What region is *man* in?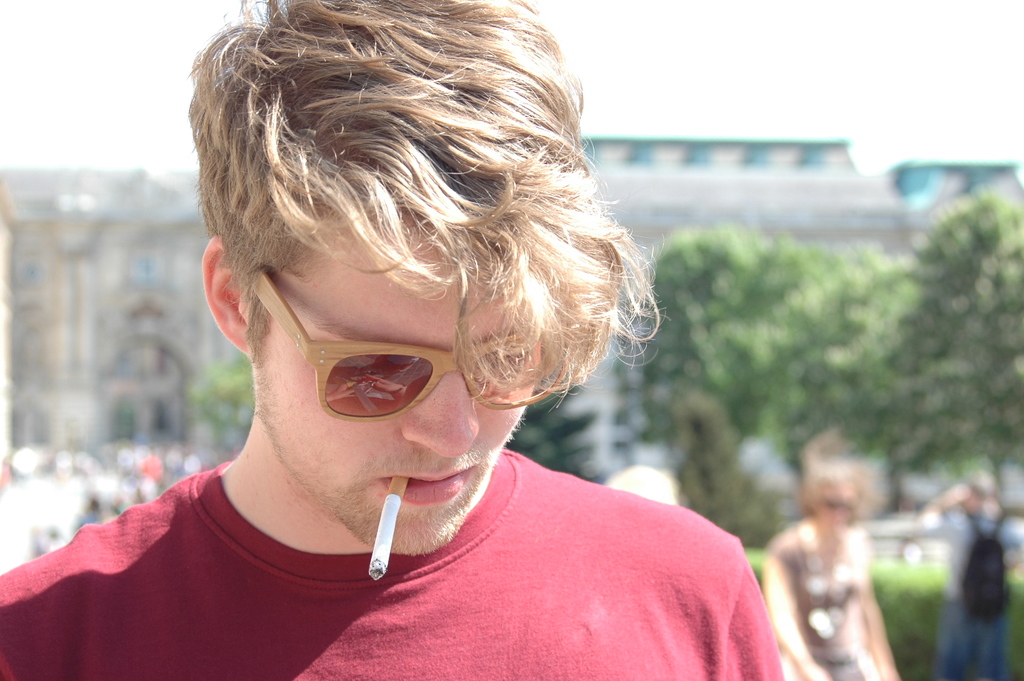
bbox(46, 20, 799, 665).
